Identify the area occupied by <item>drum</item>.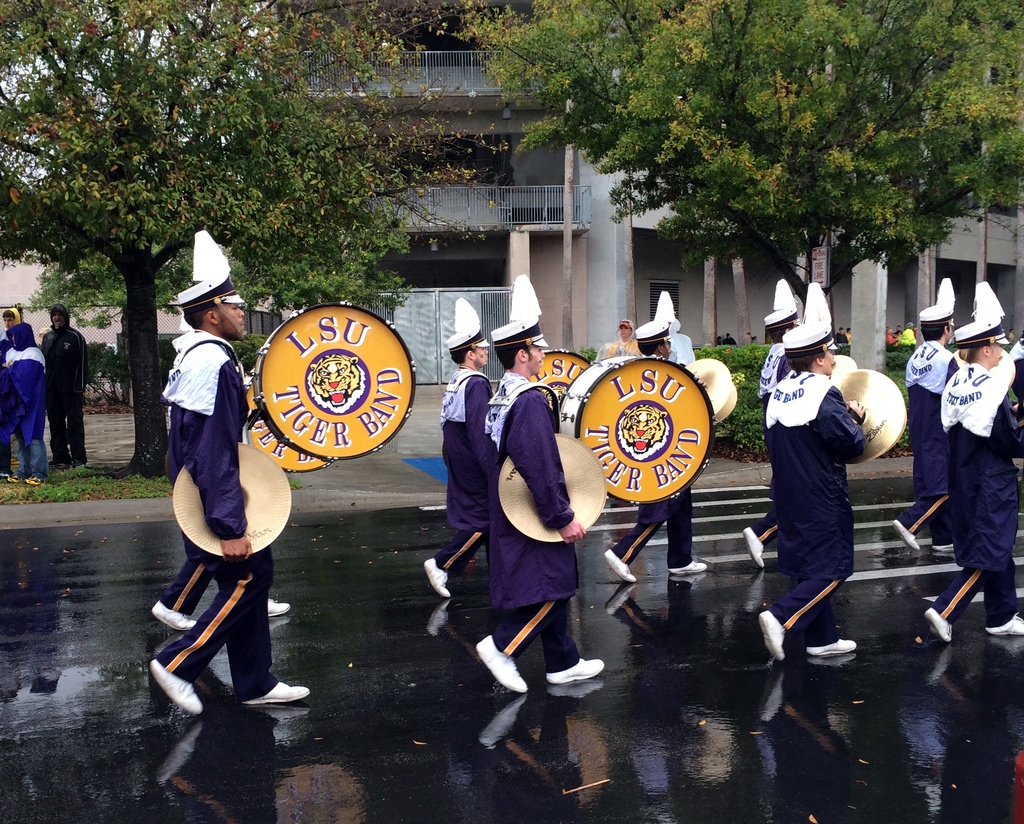
Area: left=563, top=351, right=714, bottom=510.
